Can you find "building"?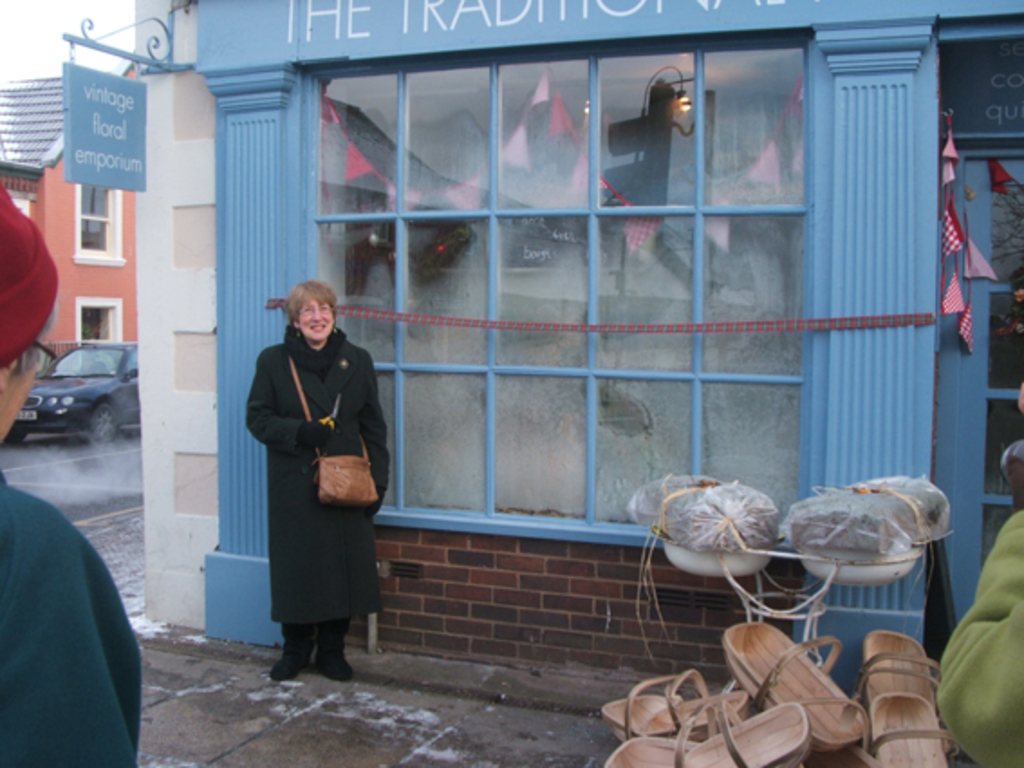
Yes, bounding box: x1=0 y1=69 x2=139 y2=370.
